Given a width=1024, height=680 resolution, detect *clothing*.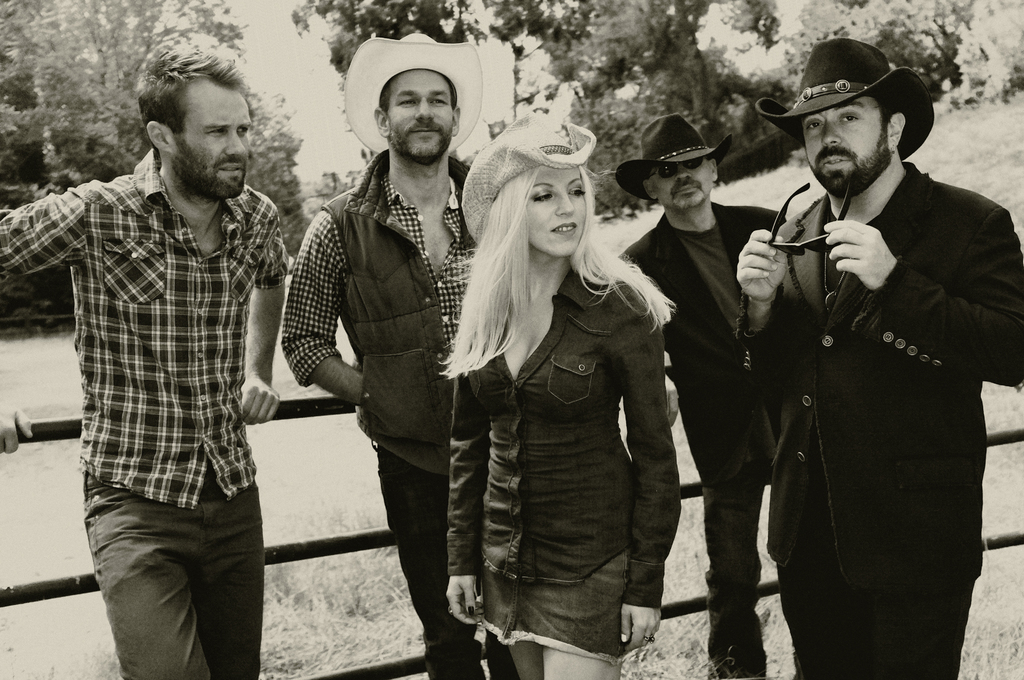
{"left": 619, "top": 209, "right": 785, "bottom": 679}.
